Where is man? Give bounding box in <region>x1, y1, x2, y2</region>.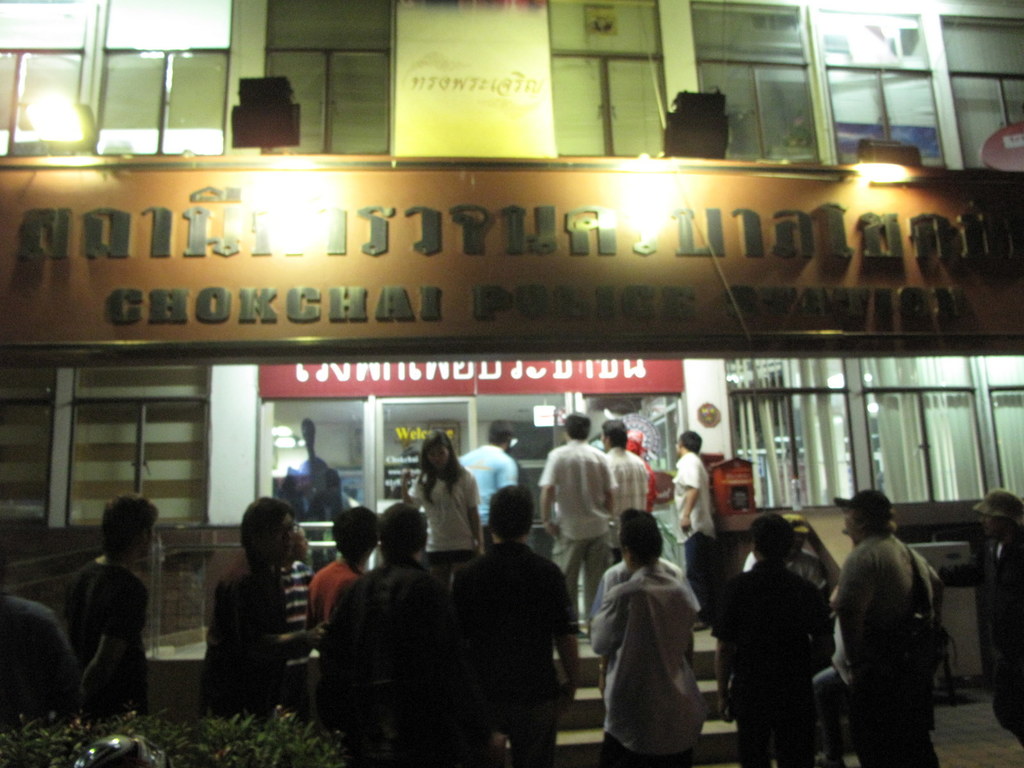
<region>317, 501, 453, 767</region>.
